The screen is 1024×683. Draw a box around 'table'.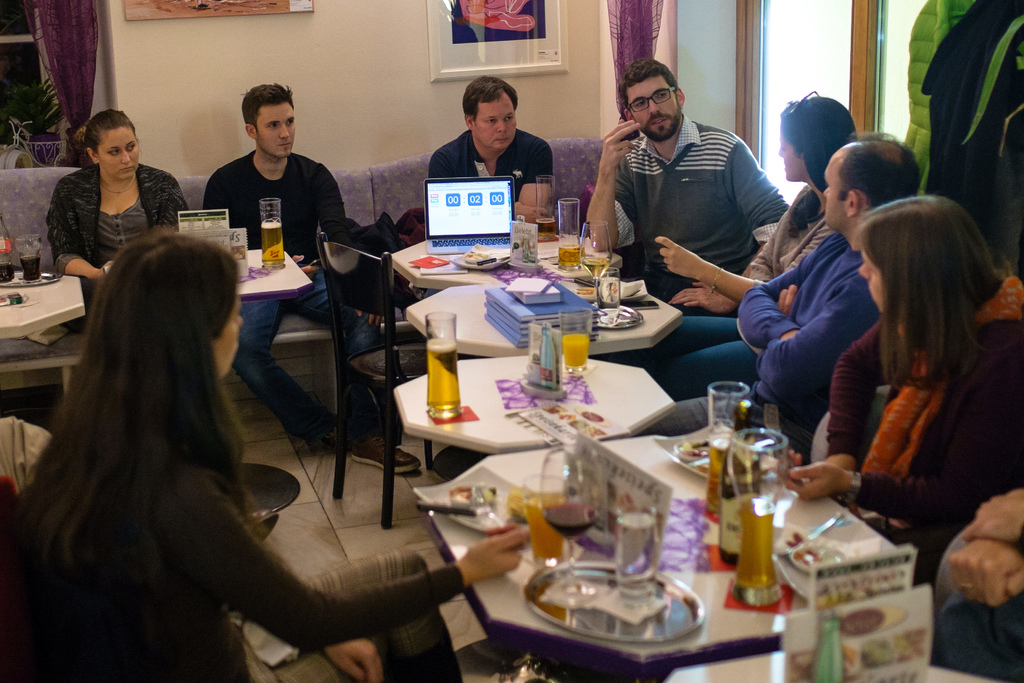
detection(392, 356, 680, 461).
